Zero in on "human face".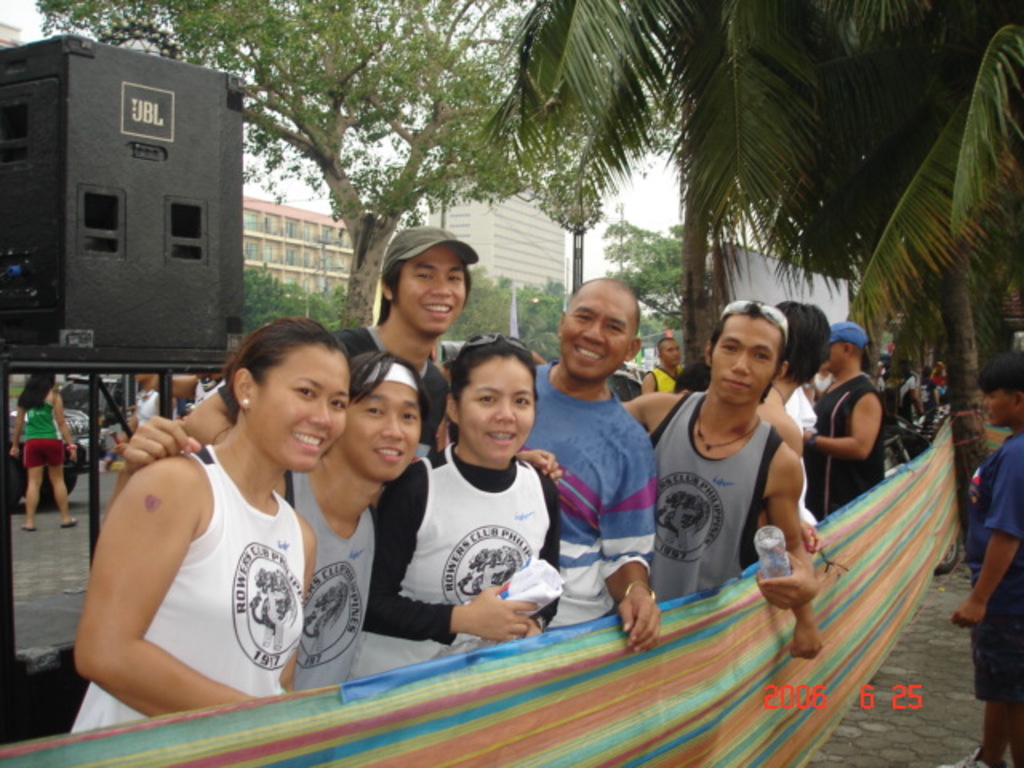
Zeroed in: <bbox>558, 283, 638, 384</bbox>.
